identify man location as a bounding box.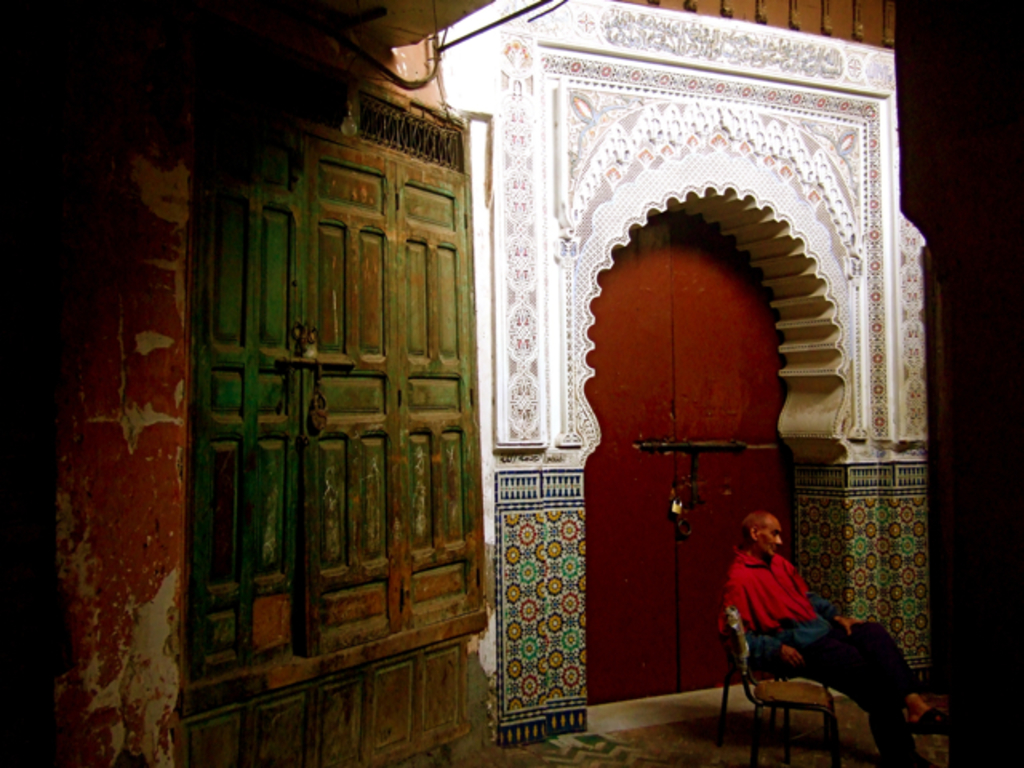
{"x1": 715, "y1": 514, "x2": 970, "y2": 766}.
